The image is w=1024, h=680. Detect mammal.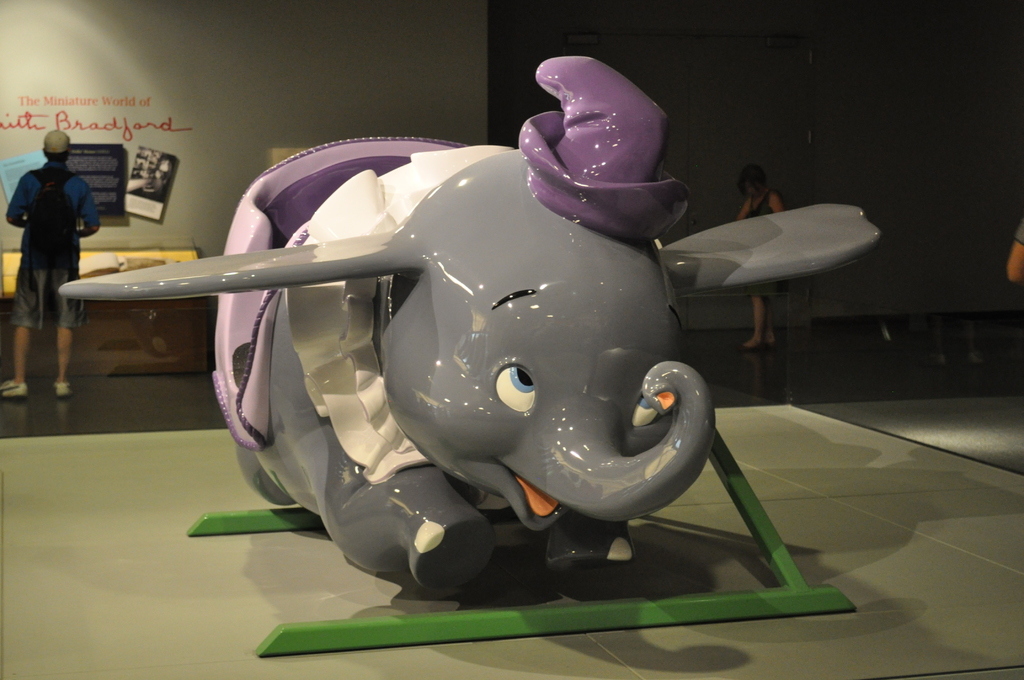
Detection: <region>0, 128, 101, 396</region>.
